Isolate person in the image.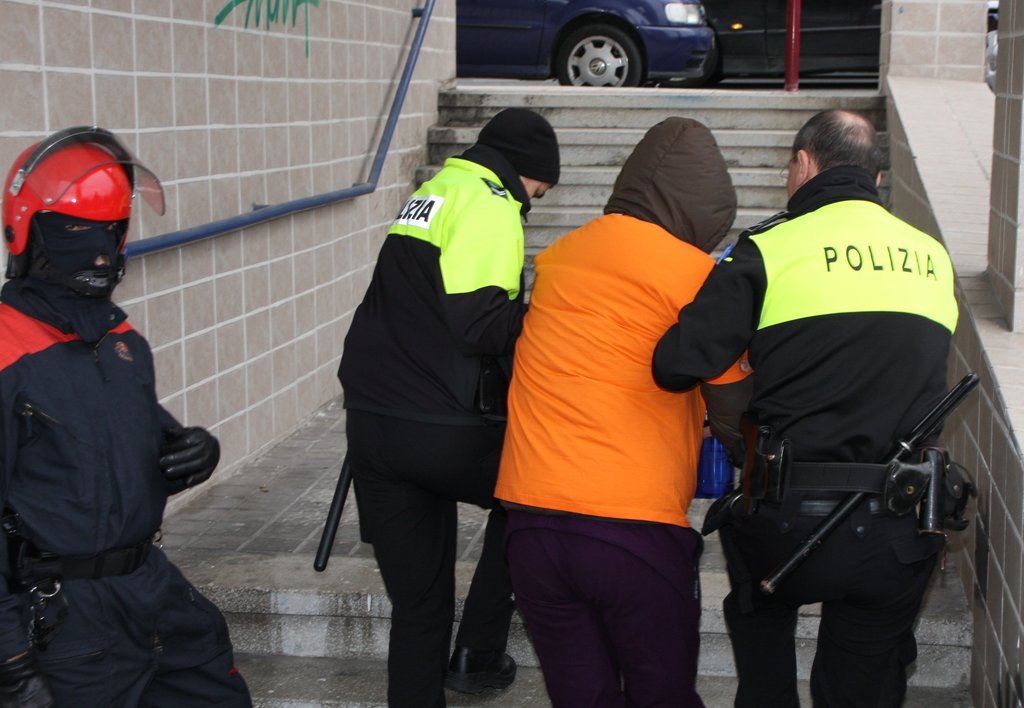
Isolated region: <region>490, 115, 758, 707</region>.
